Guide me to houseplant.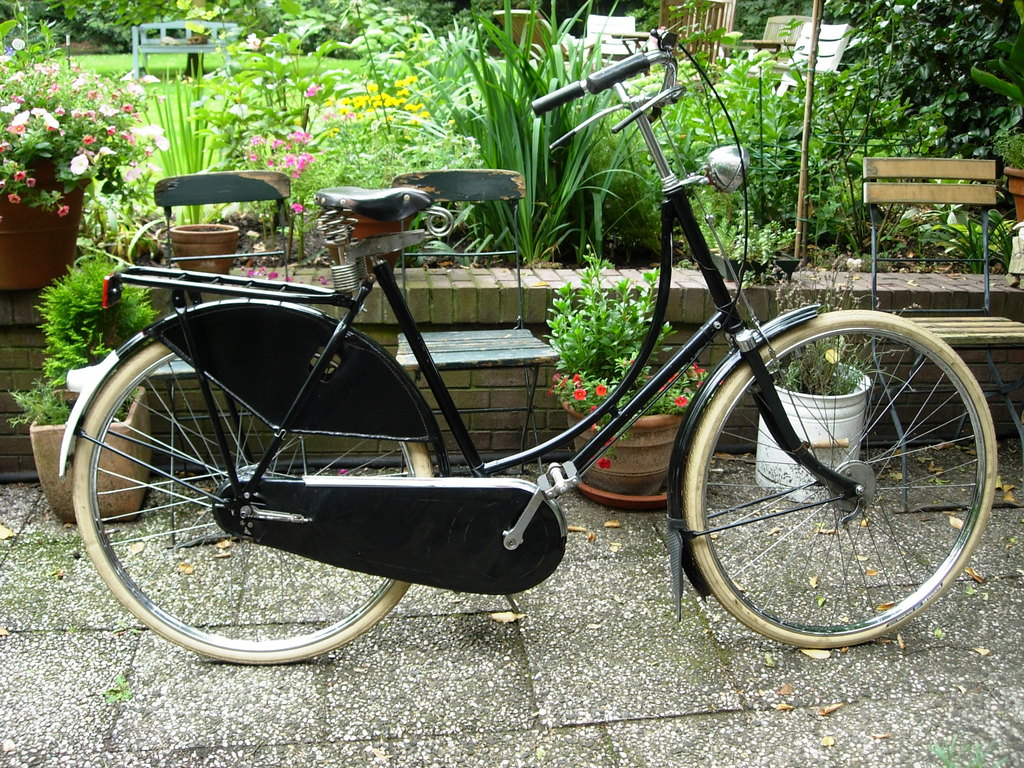
Guidance: Rect(706, 205, 804, 280).
